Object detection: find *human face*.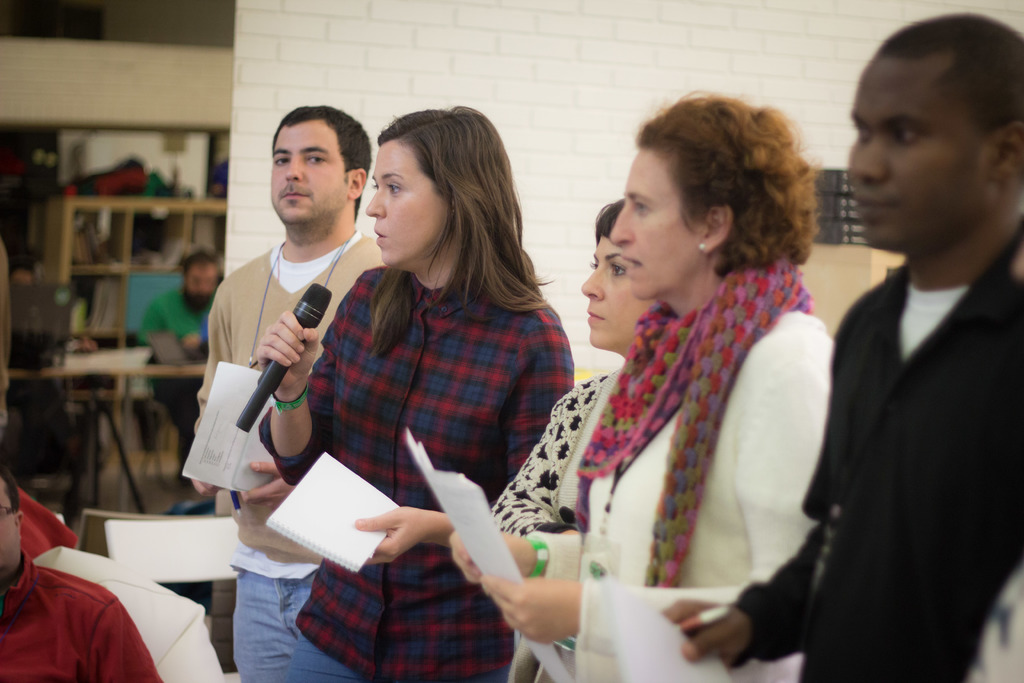
box(582, 235, 654, 347).
